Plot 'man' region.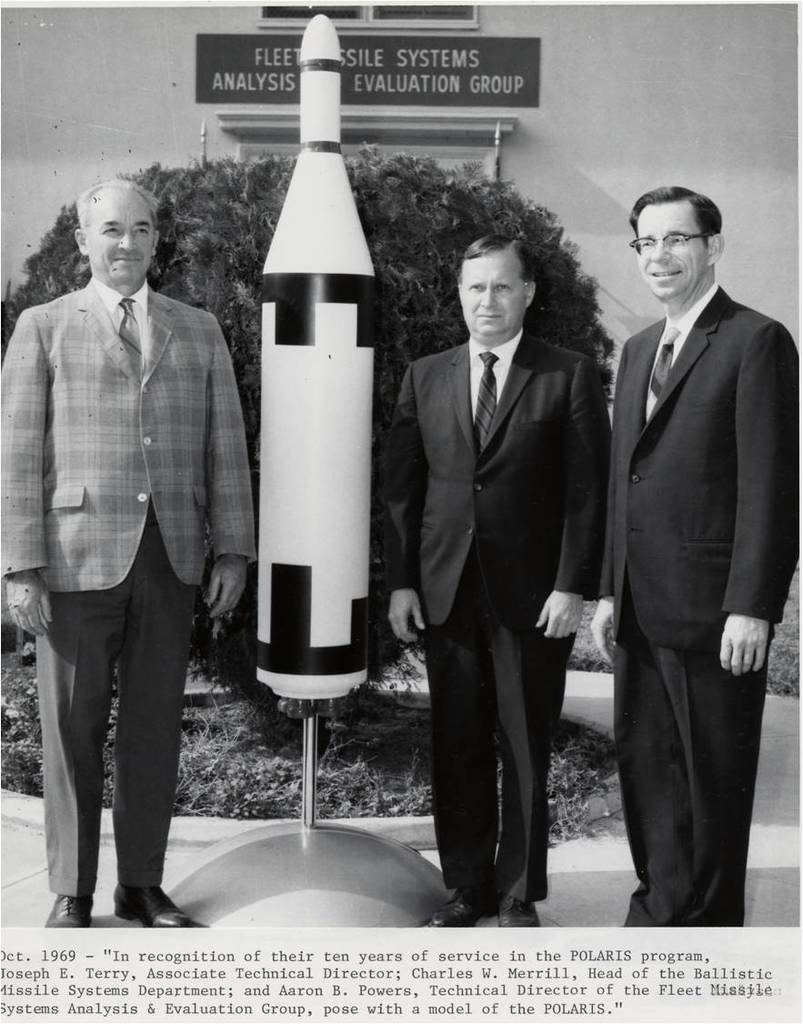
Plotted at 11 182 250 895.
